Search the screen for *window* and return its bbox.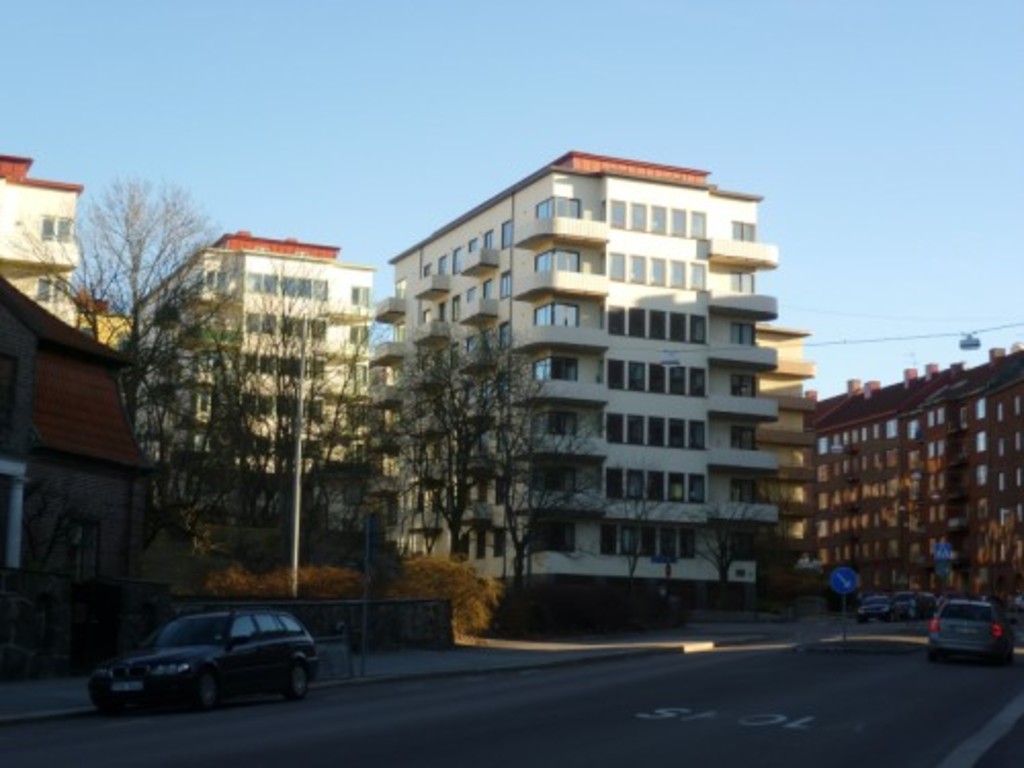
Found: pyautogui.locateOnScreen(727, 371, 754, 395).
